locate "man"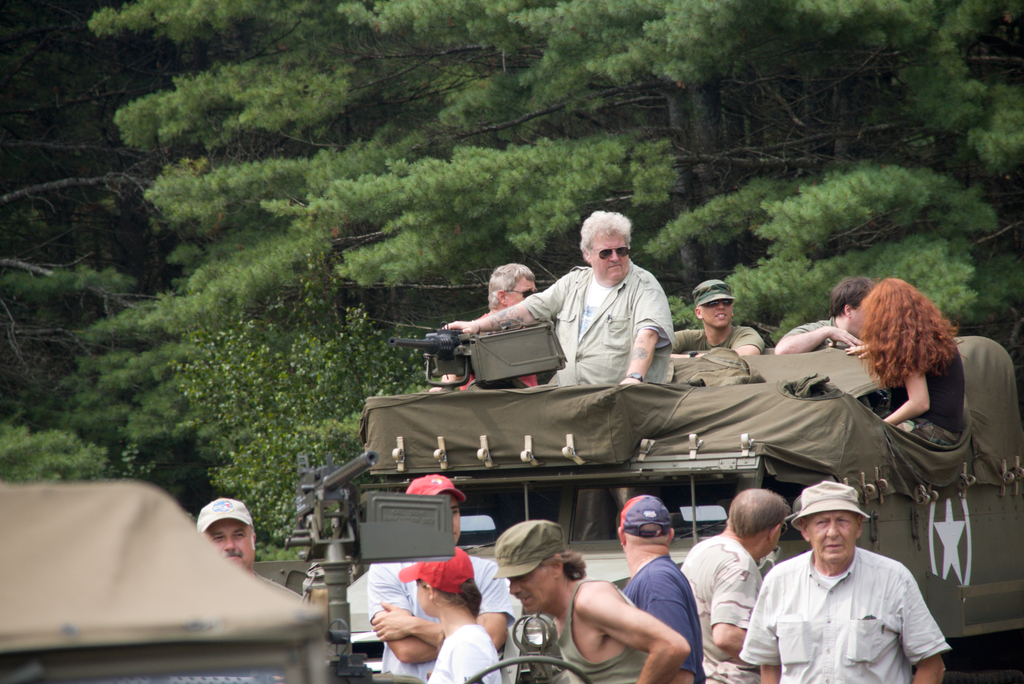
region(363, 469, 523, 683)
